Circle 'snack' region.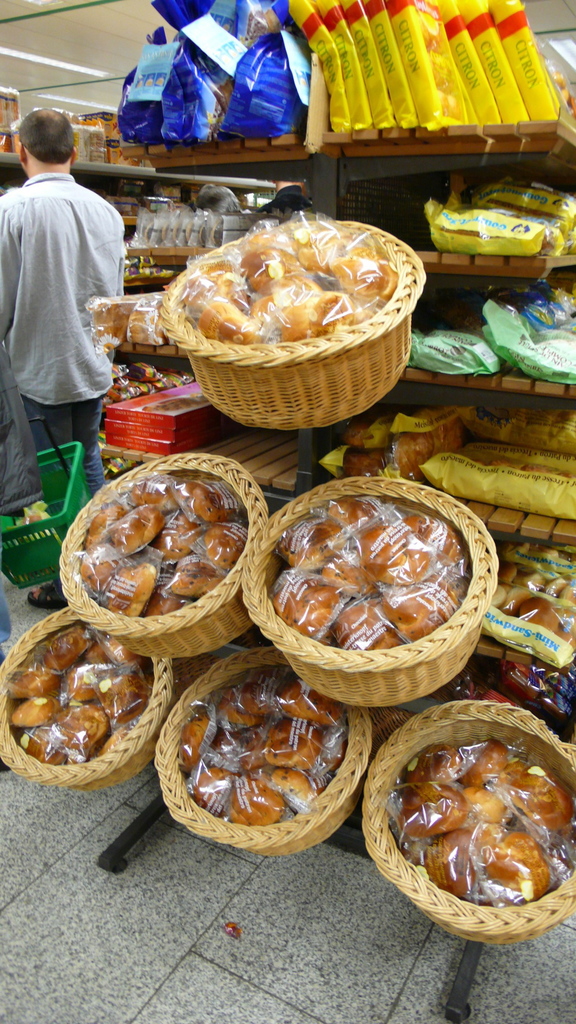
Region: detection(180, 678, 349, 816).
